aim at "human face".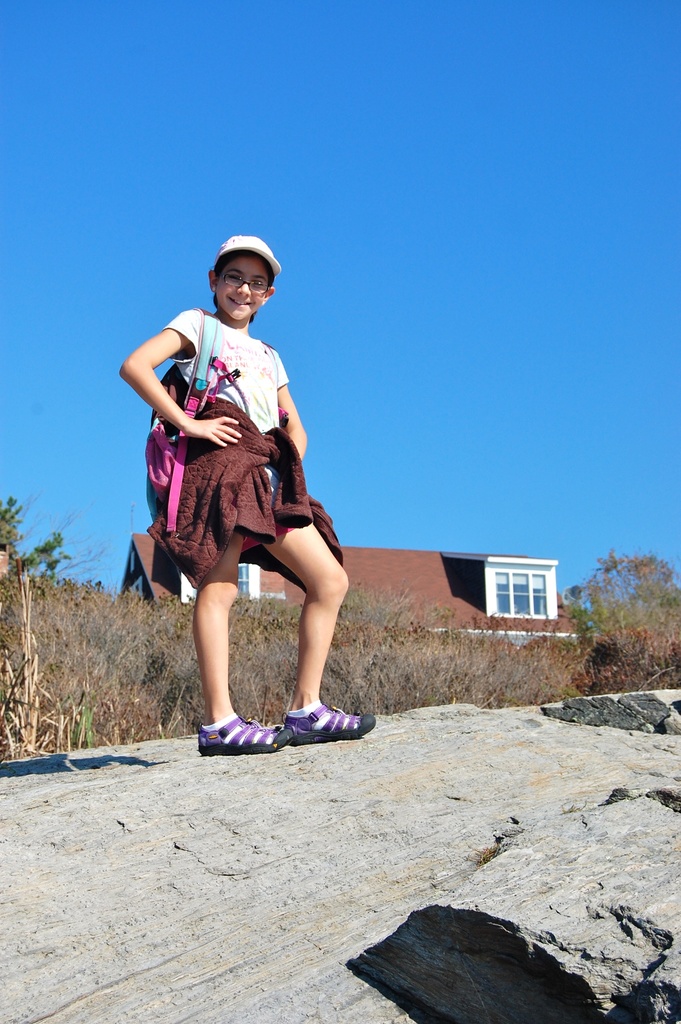
Aimed at BBox(218, 261, 263, 319).
